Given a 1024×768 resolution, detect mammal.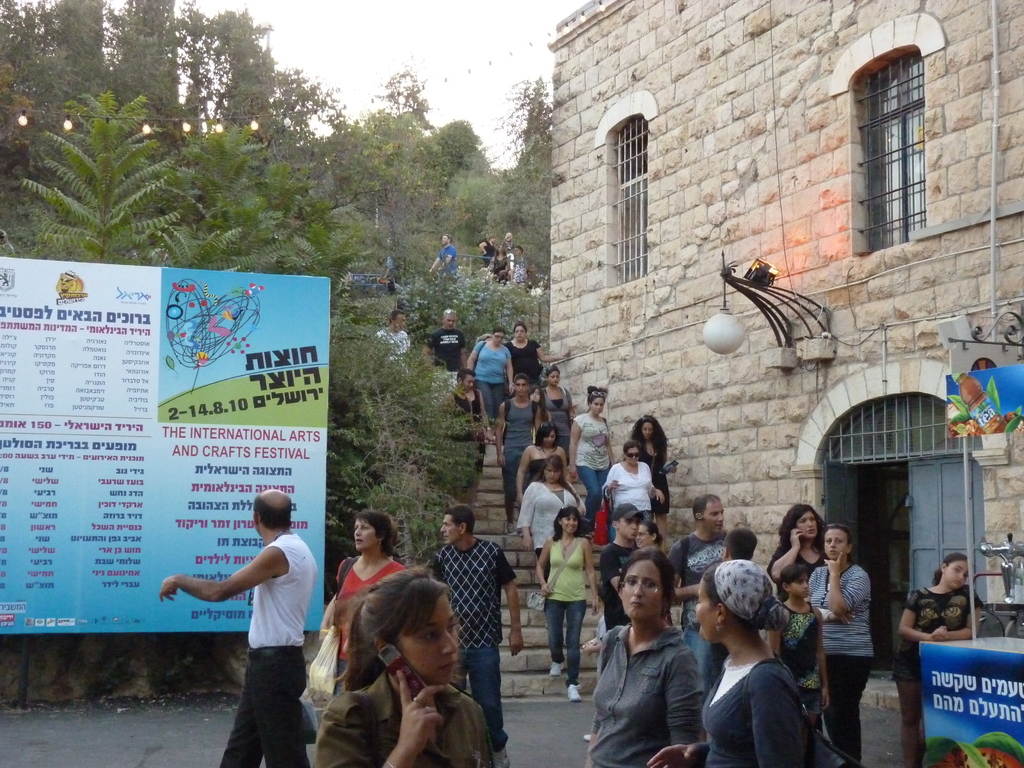
detection(465, 326, 515, 436).
